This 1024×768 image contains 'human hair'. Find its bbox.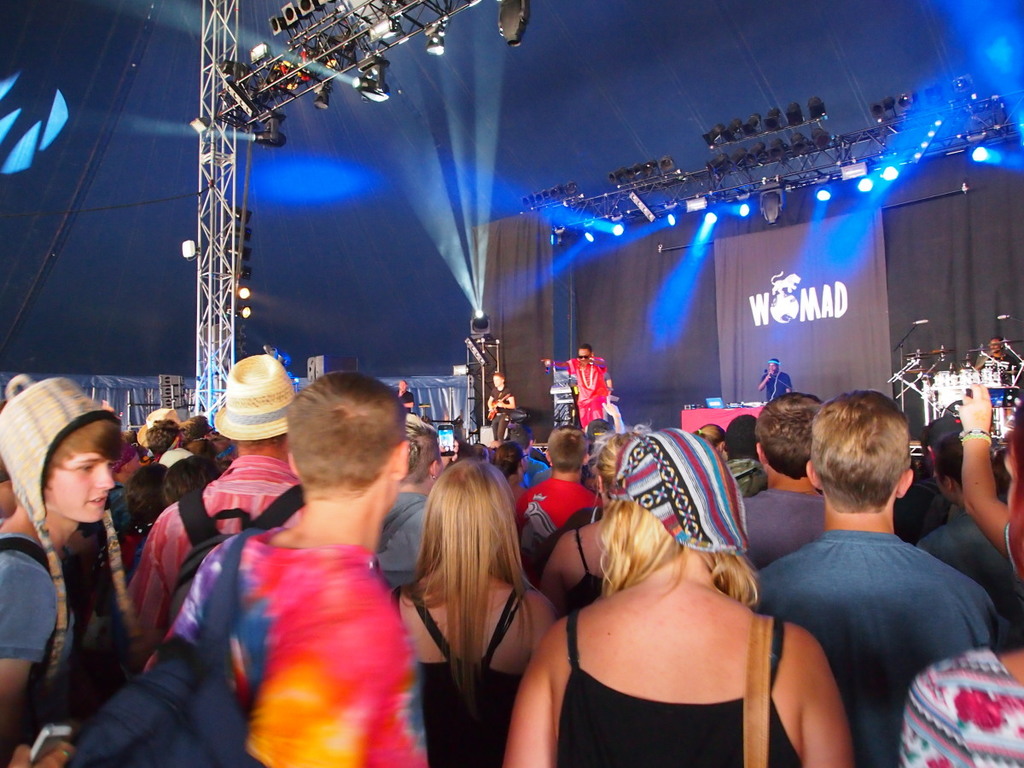
[1008, 404, 1023, 573].
